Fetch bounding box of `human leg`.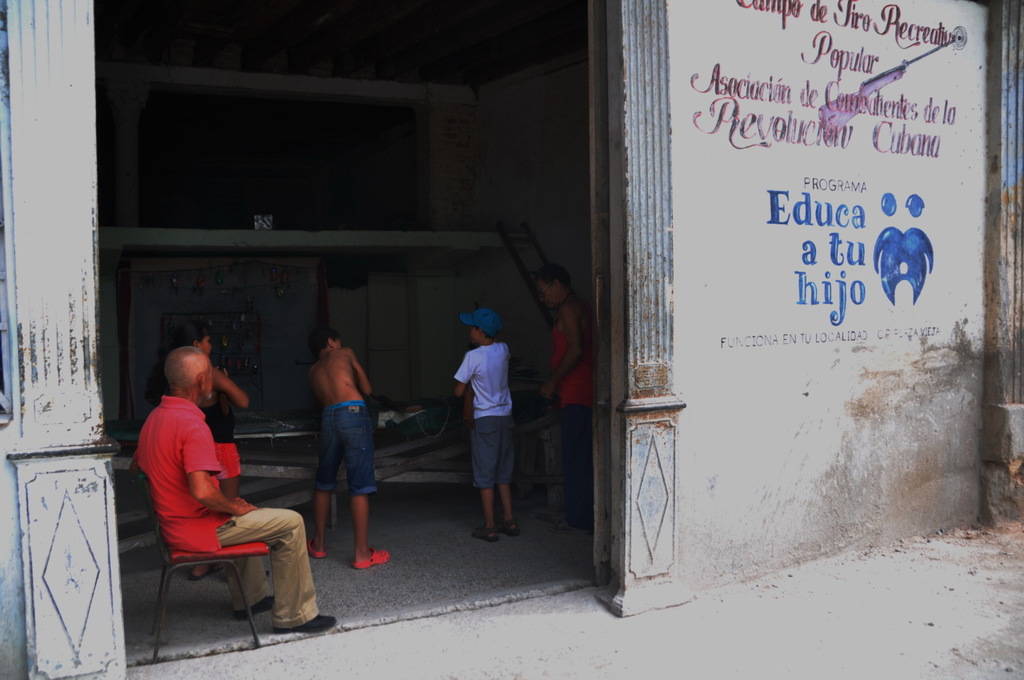
Bbox: BBox(470, 414, 499, 544).
